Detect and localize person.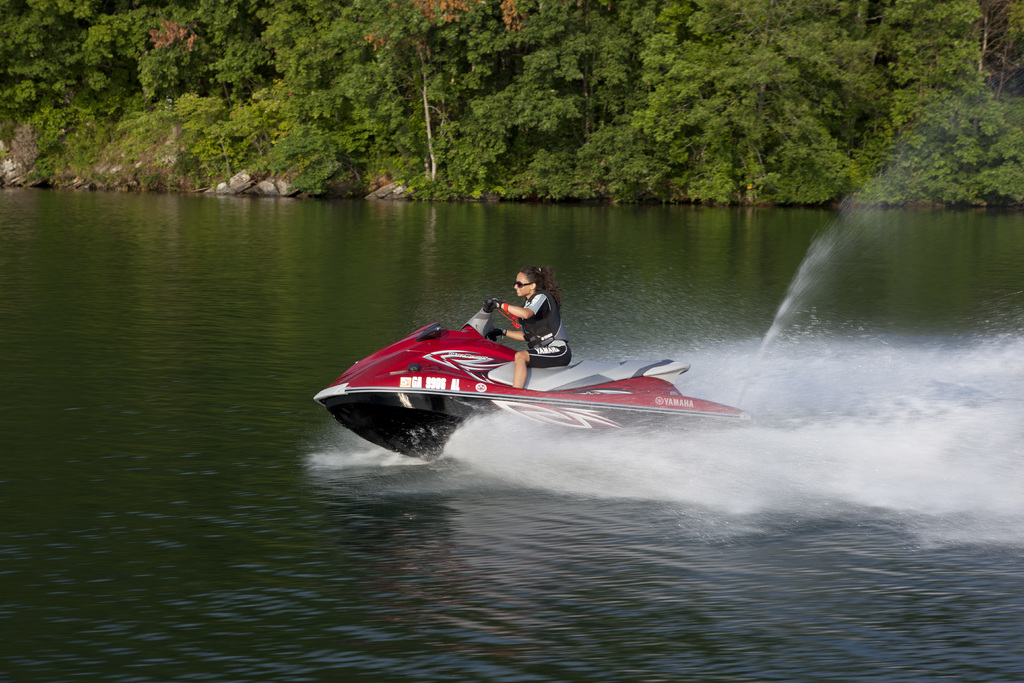
Localized at [left=490, top=265, right=571, bottom=388].
